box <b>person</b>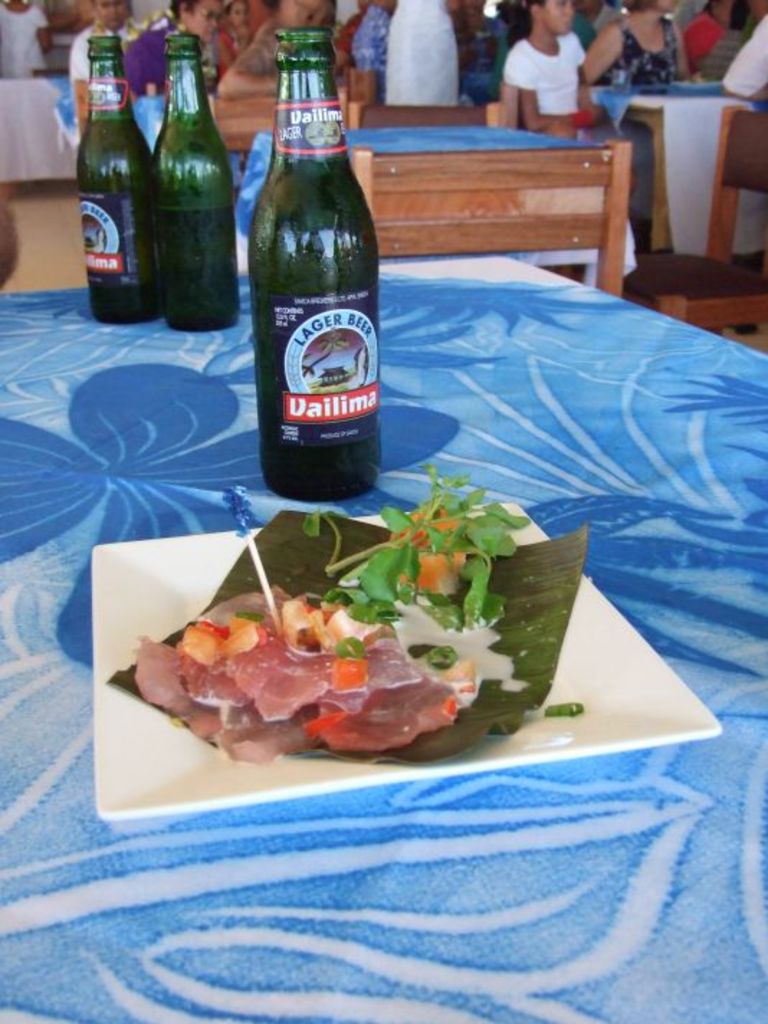
bbox(226, 0, 338, 102)
